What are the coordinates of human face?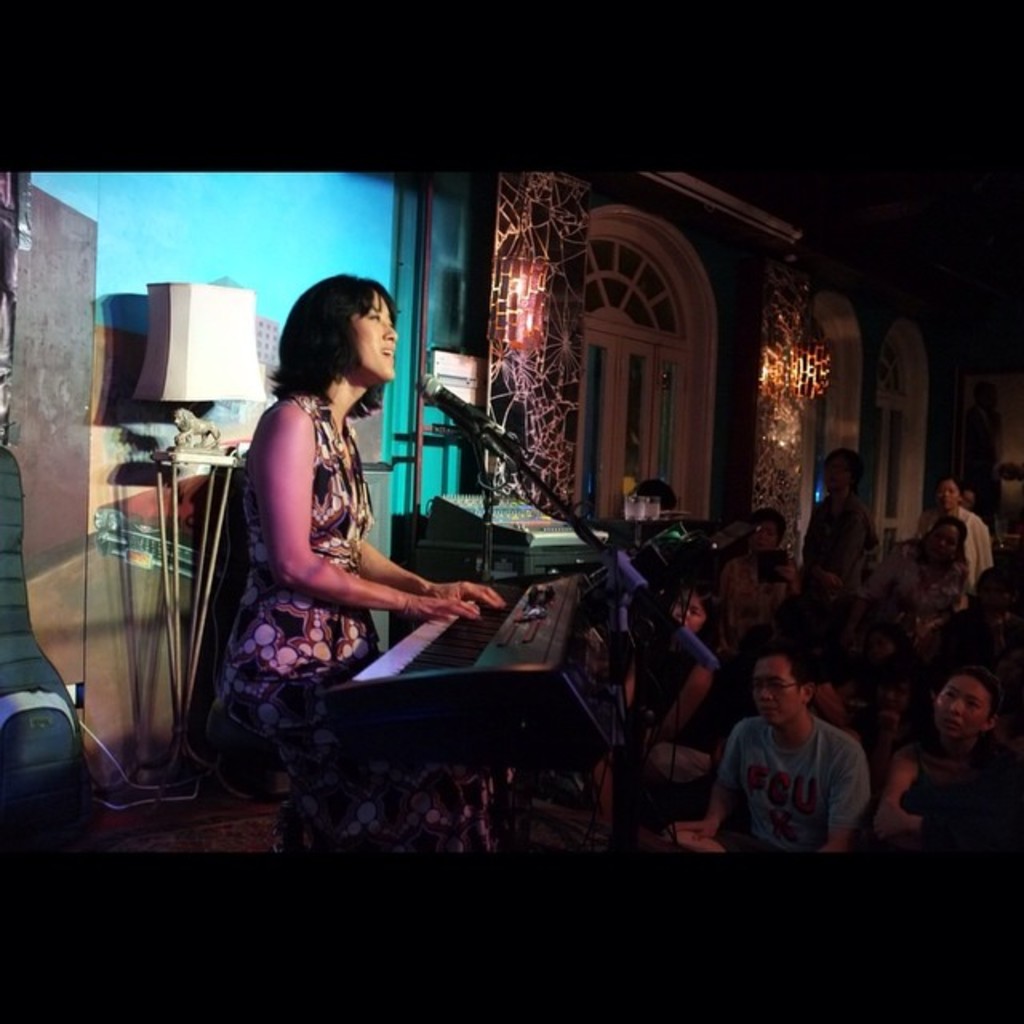
rect(346, 288, 397, 384).
